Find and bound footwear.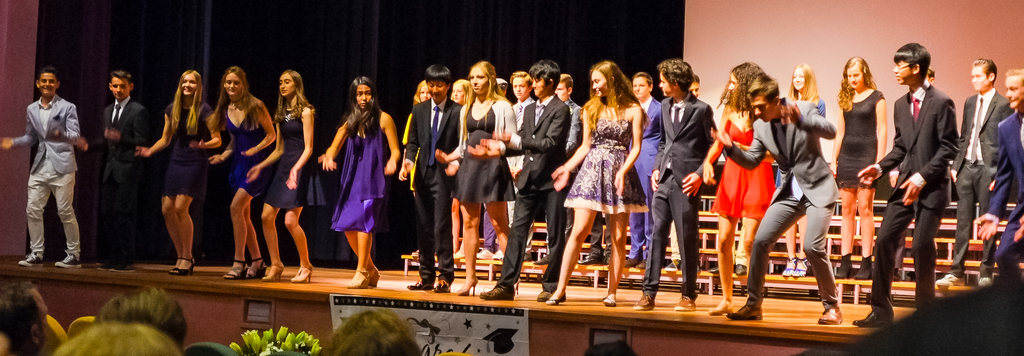
Bound: 218,259,248,280.
